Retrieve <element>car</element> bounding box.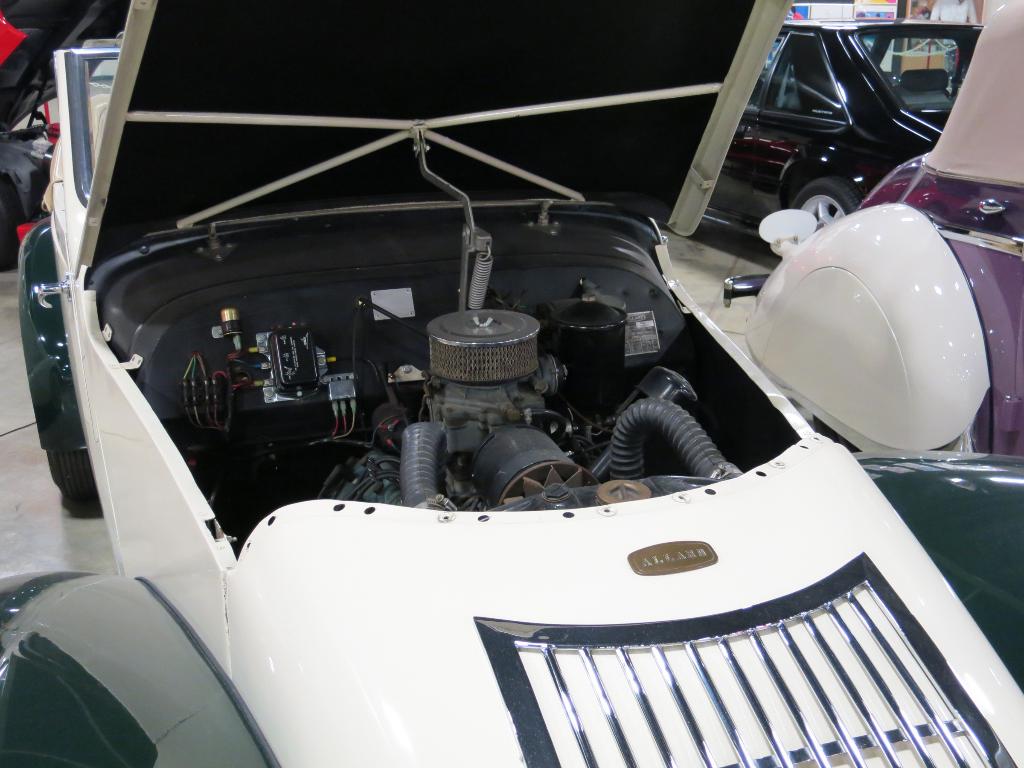
Bounding box: 705/20/993/230.
